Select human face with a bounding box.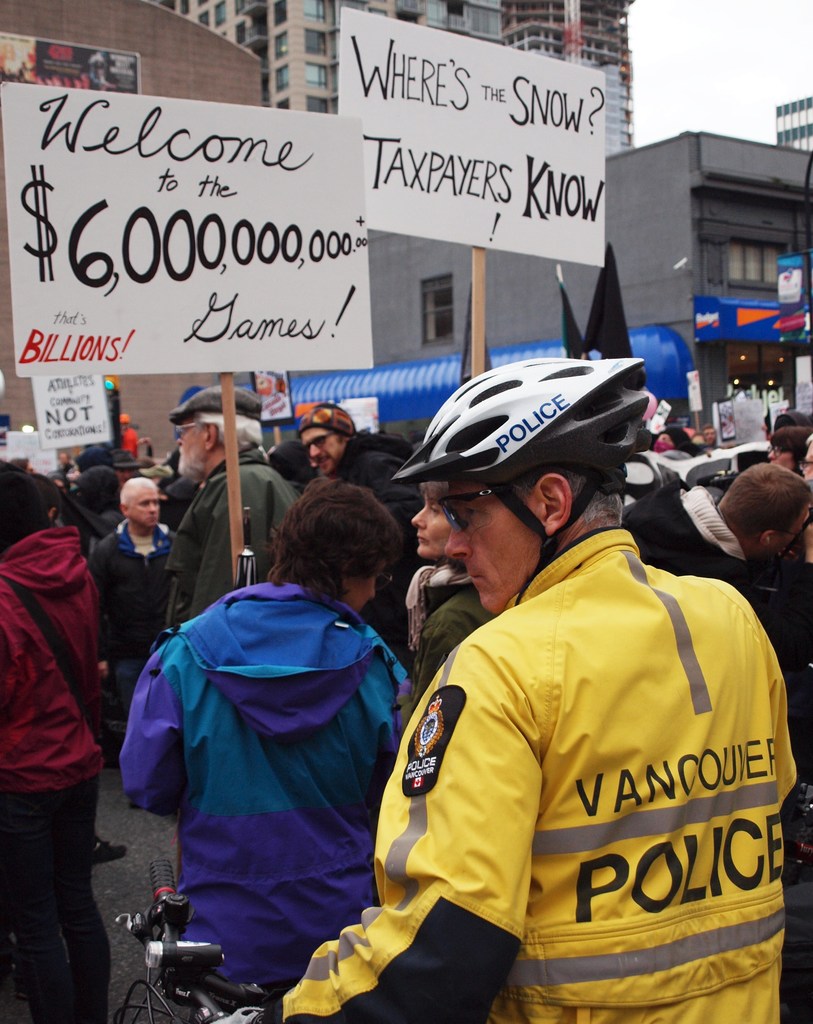
bbox=(444, 477, 538, 615).
